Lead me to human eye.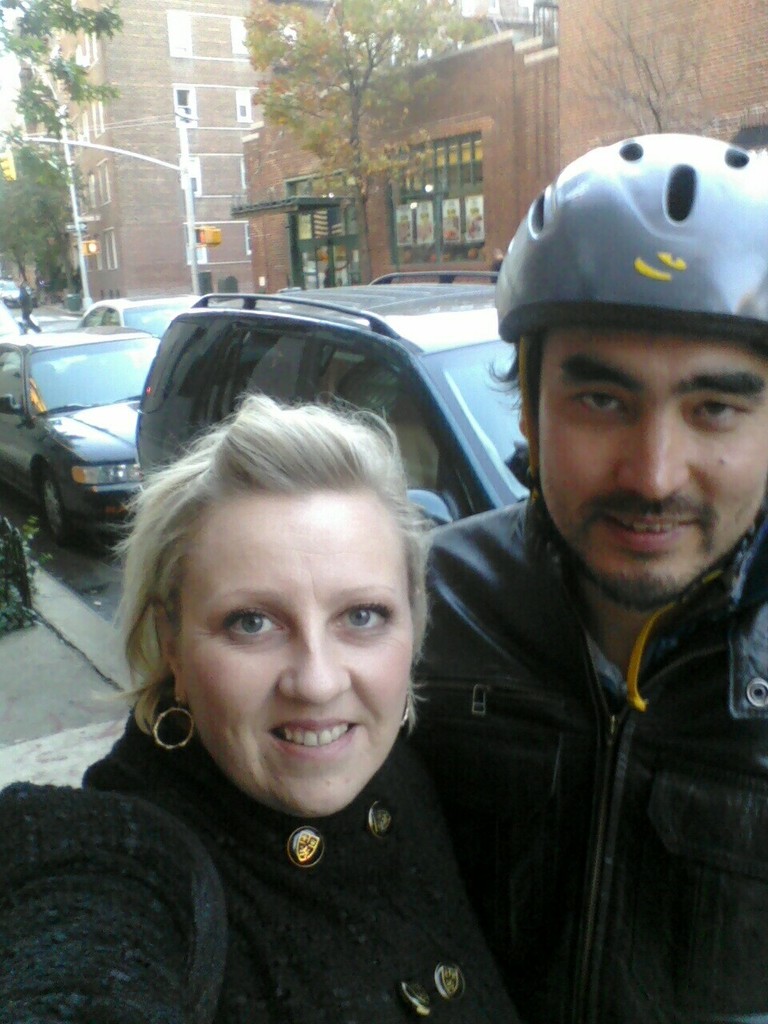
Lead to select_region(329, 603, 392, 638).
